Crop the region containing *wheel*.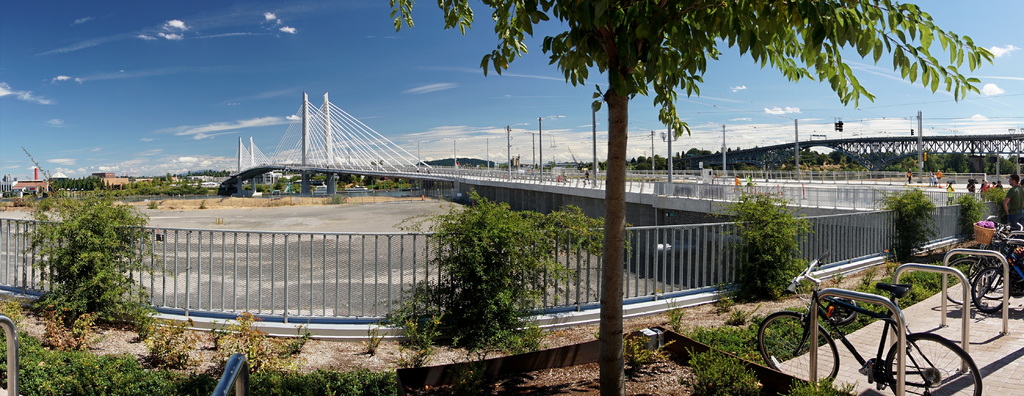
Crop region: <bbox>883, 332, 981, 395</bbox>.
